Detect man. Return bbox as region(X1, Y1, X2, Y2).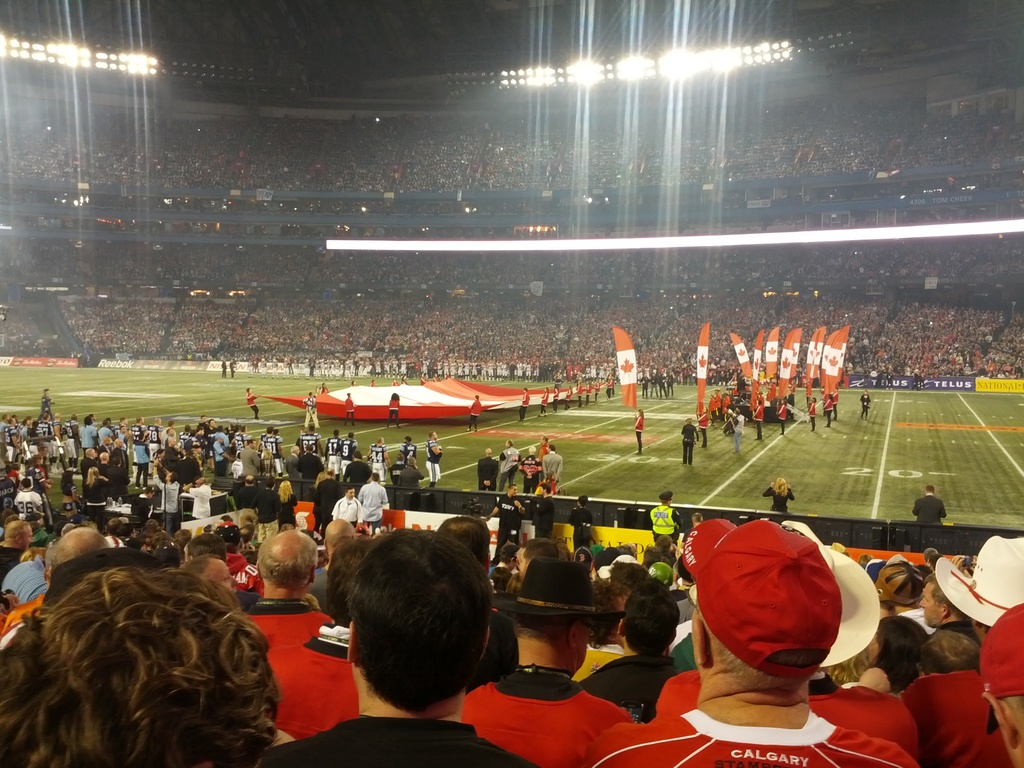
region(692, 405, 709, 449).
